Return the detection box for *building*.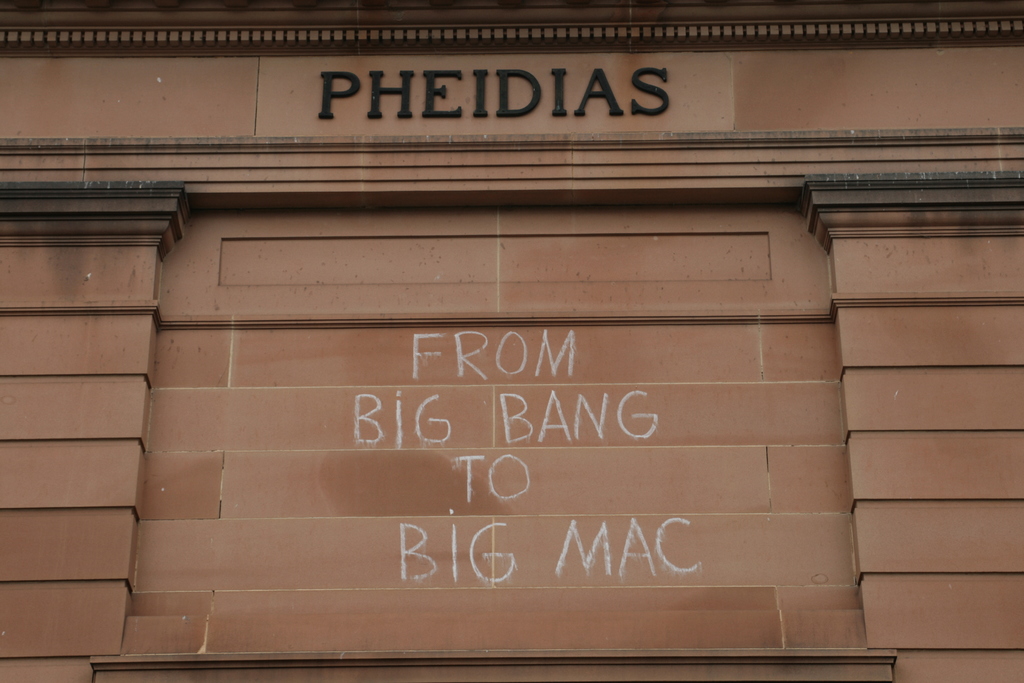
box(0, 0, 1023, 682).
